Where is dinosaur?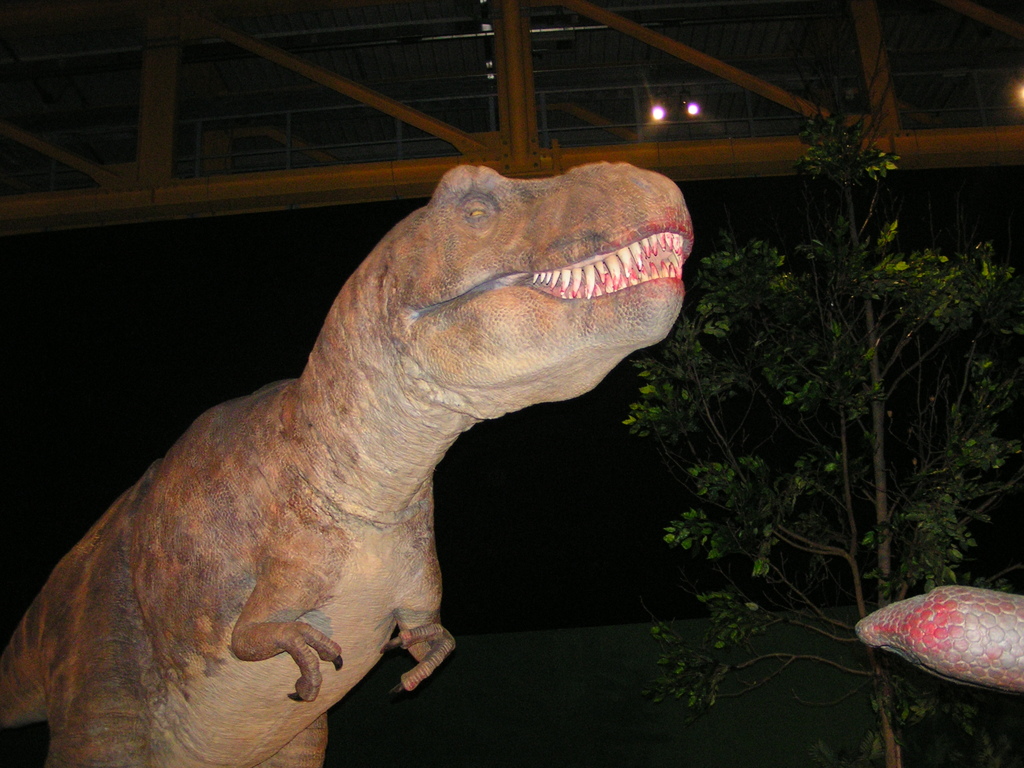
(853, 585, 1023, 691).
